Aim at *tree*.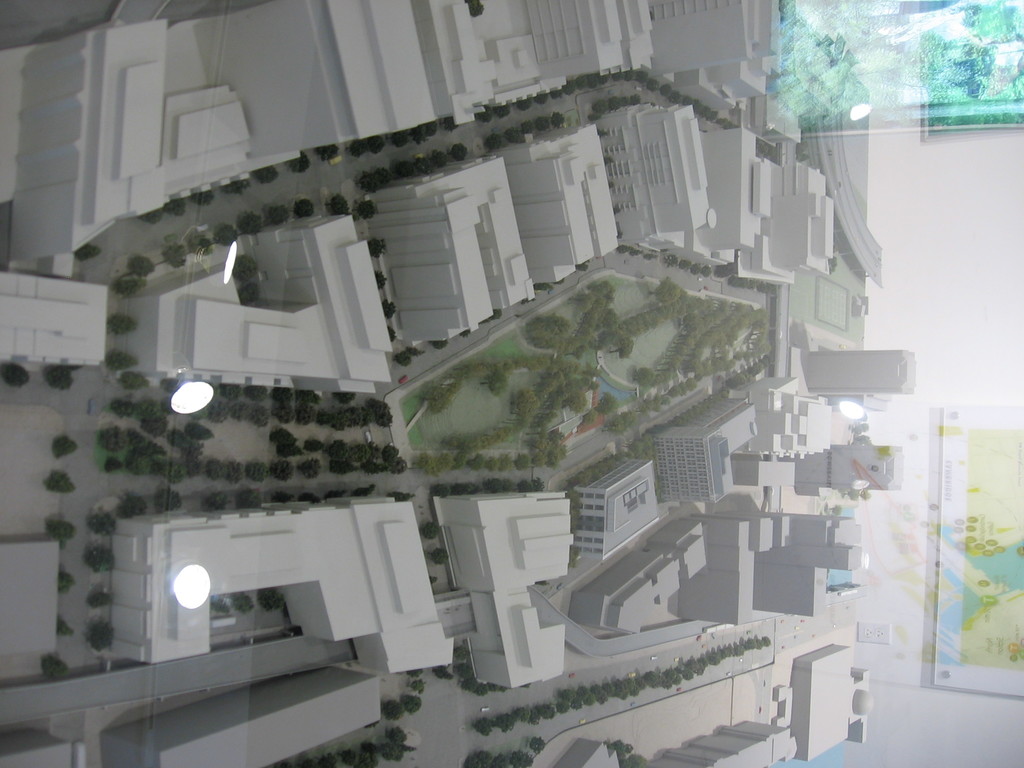
Aimed at region(138, 212, 164, 225).
